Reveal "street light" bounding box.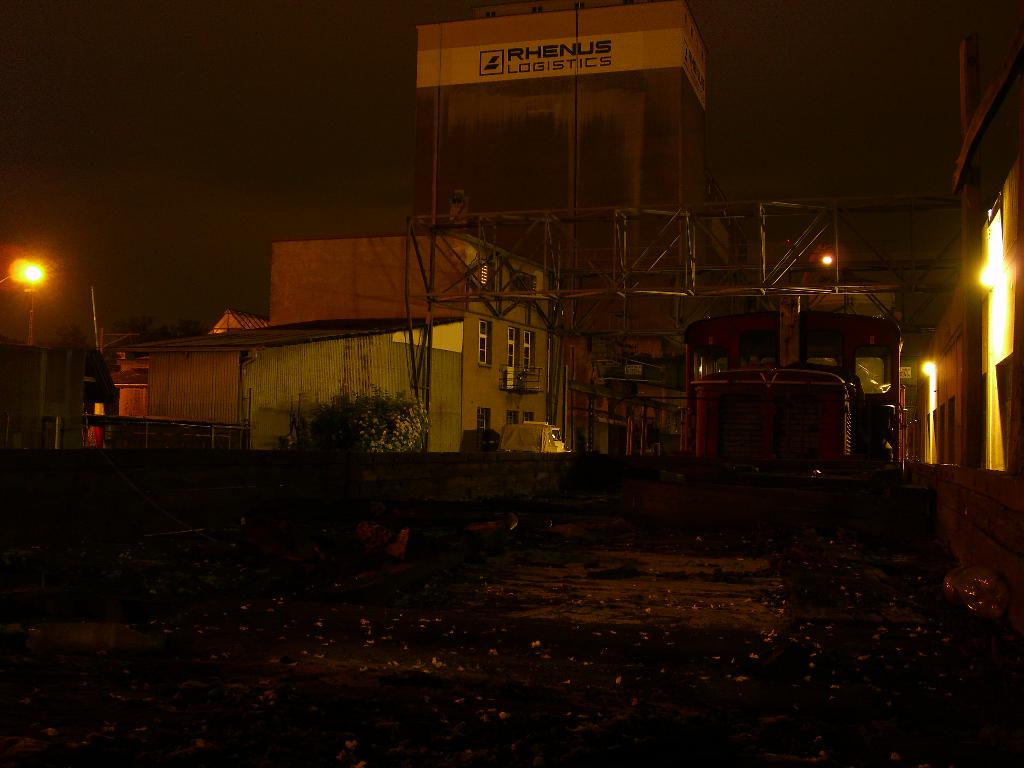
Revealed: {"left": 0, "top": 246, "right": 58, "bottom": 351}.
